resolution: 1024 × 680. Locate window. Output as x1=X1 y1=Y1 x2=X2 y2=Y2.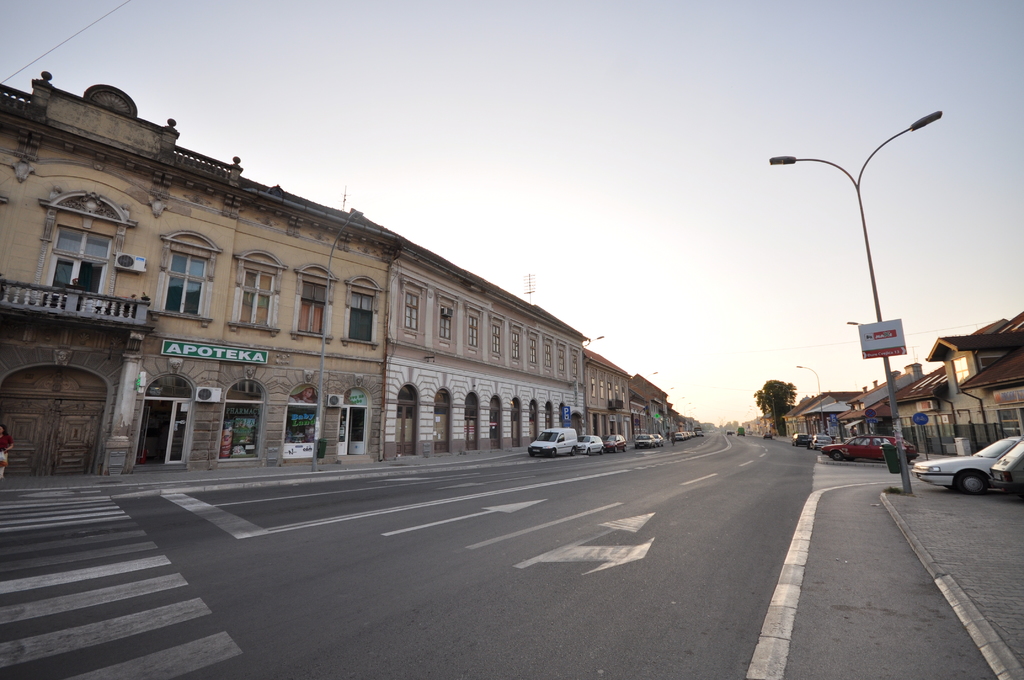
x1=572 y1=355 x2=579 y2=376.
